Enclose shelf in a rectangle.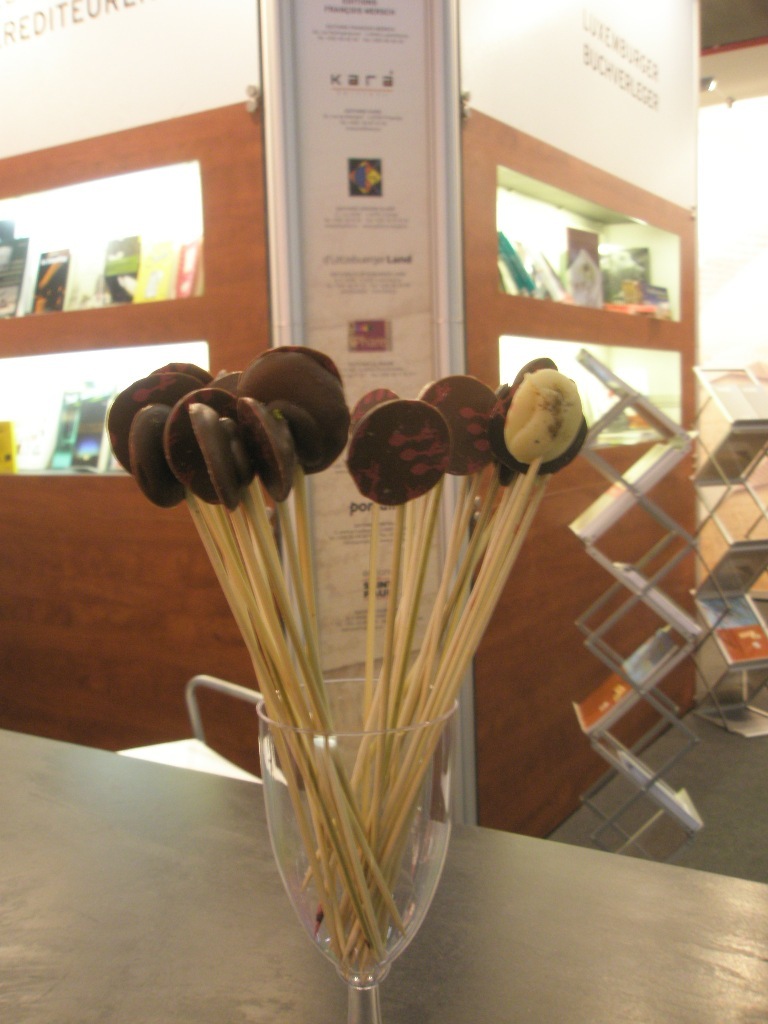
box=[551, 320, 764, 868].
